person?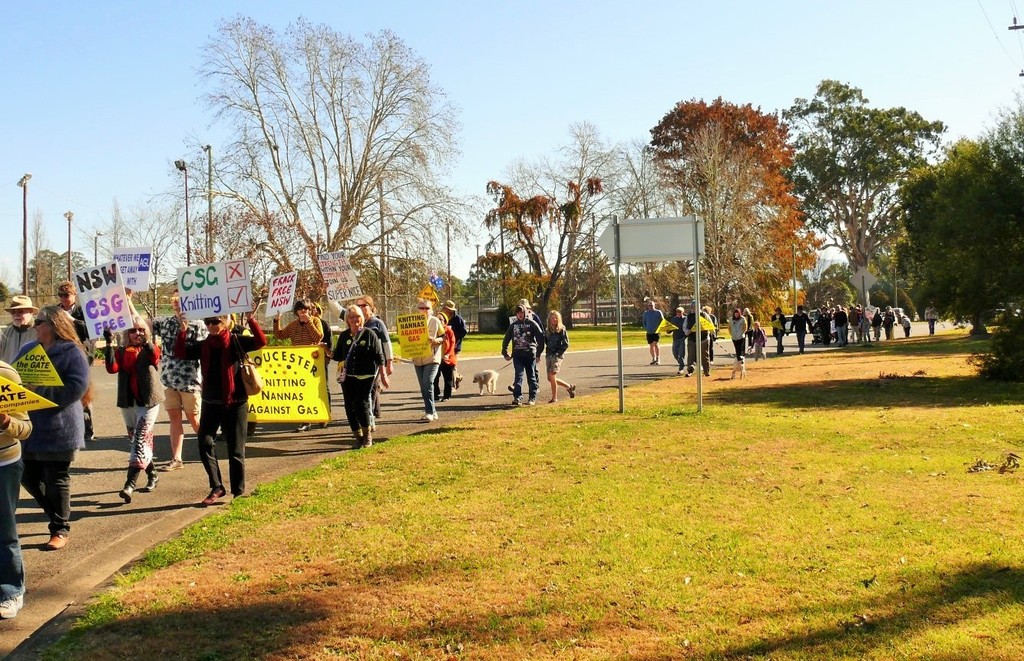
left=170, top=298, right=270, bottom=508
